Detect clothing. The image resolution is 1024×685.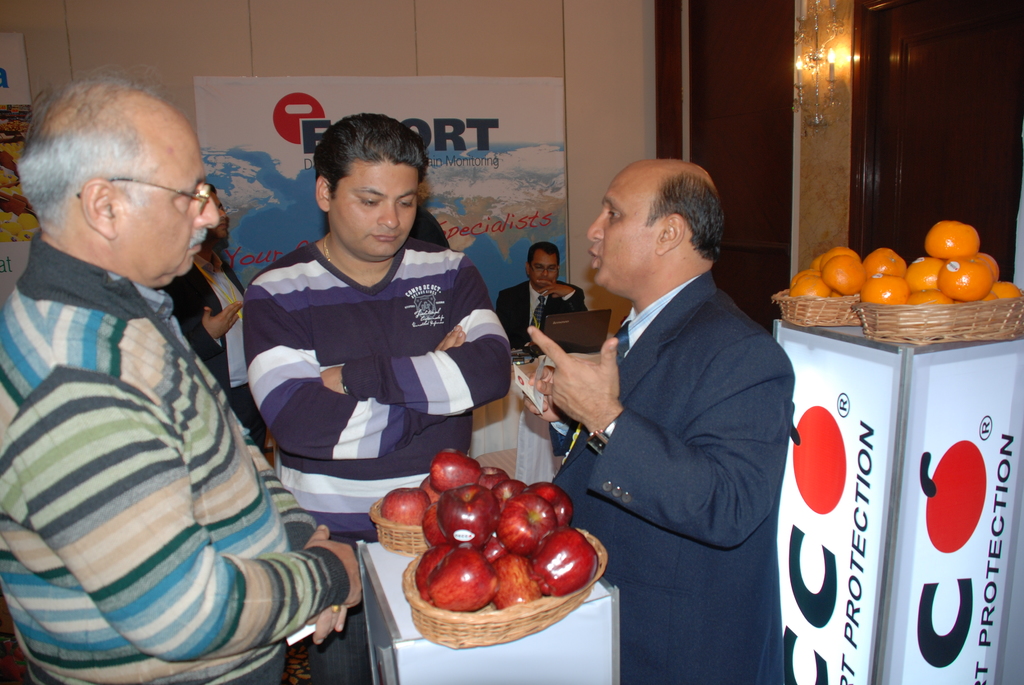
box=[548, 273, 795, 684].
